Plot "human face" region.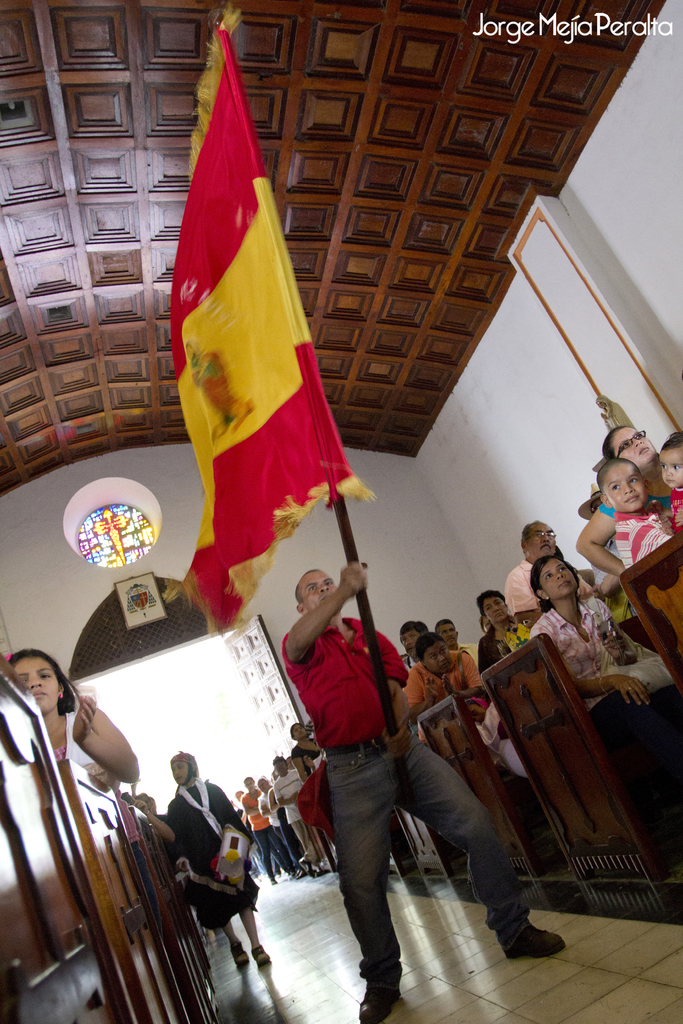
Plotted at x1=616, y1=428, x2=657, y2=461.
